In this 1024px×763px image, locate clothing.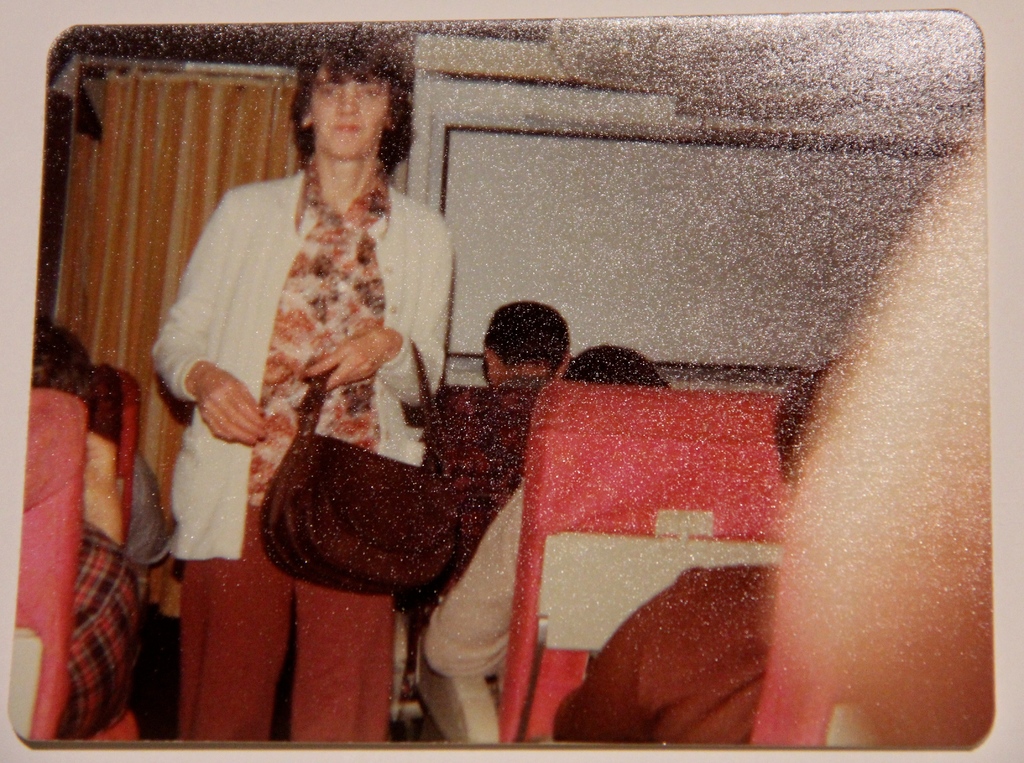
Bounding box: [x1=406, y1=364, x2=550, y2=646].
